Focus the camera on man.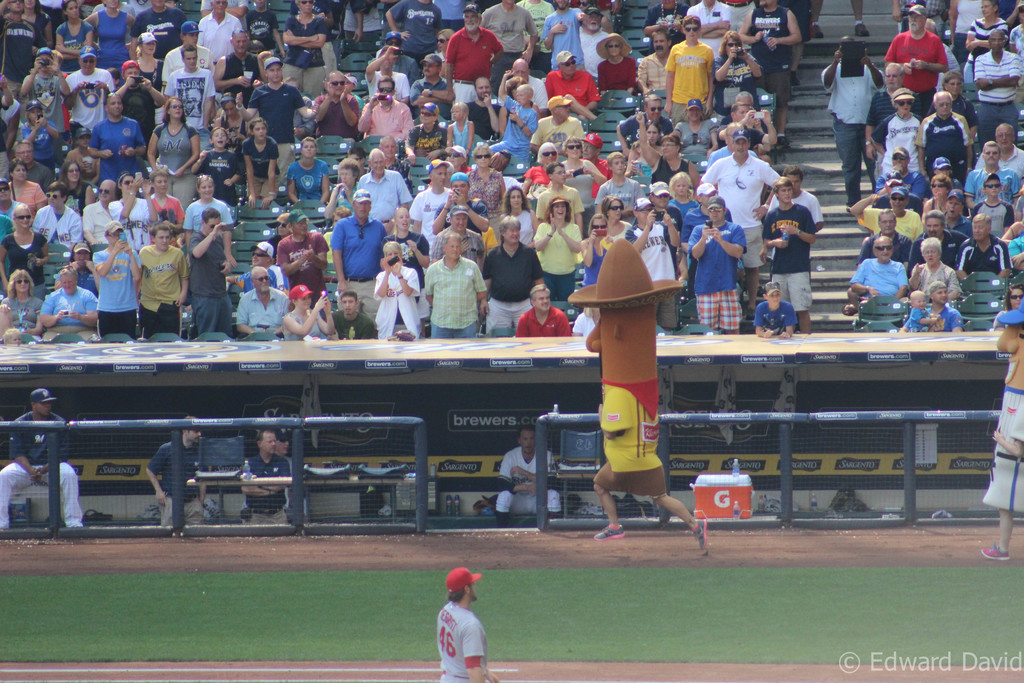
Focus region: pyautogui.locateOnScreen(236, 54, 324, 183).
